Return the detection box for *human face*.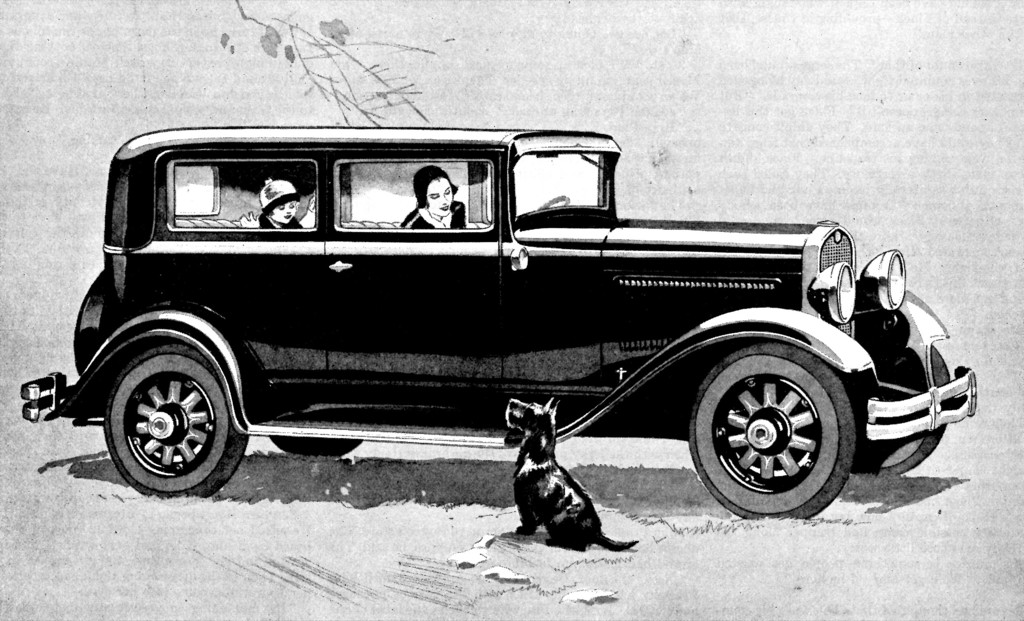
Rect(428, 178, 451, 217).
